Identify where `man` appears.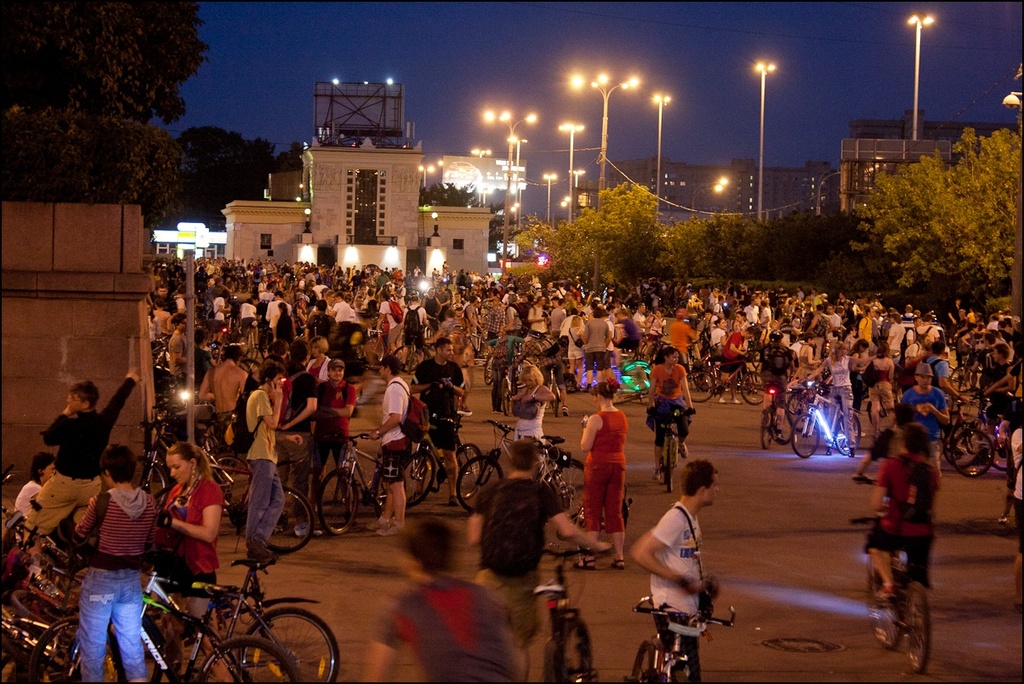
Appears at (556, 285, 566, 296).
